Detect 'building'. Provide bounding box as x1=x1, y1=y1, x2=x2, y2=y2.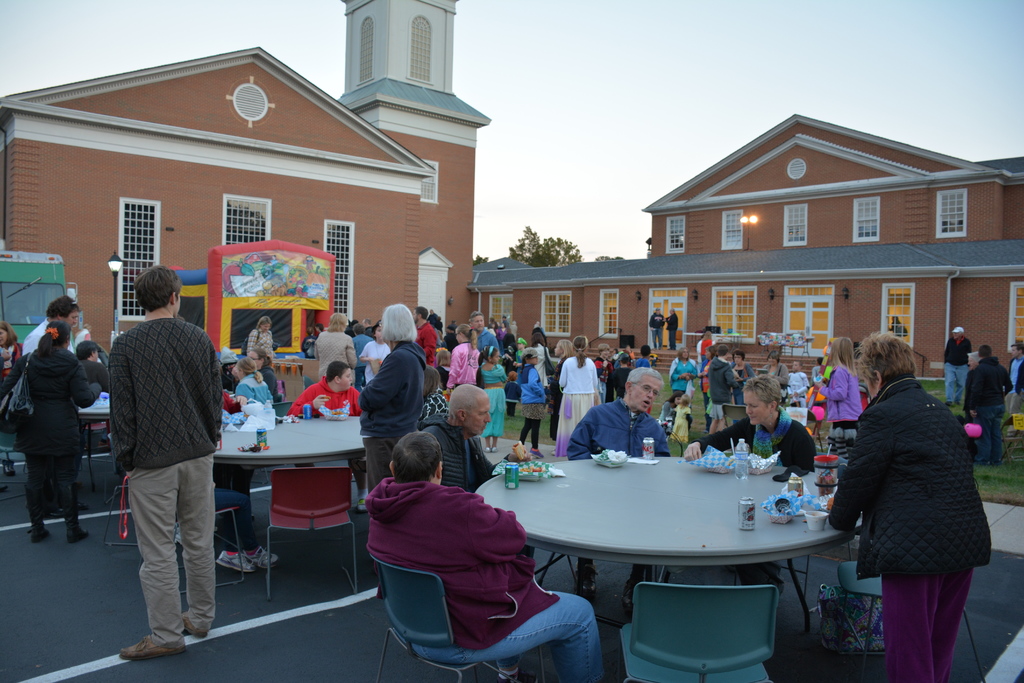
x1=476, y1=113, x2=1023, y2=390.
